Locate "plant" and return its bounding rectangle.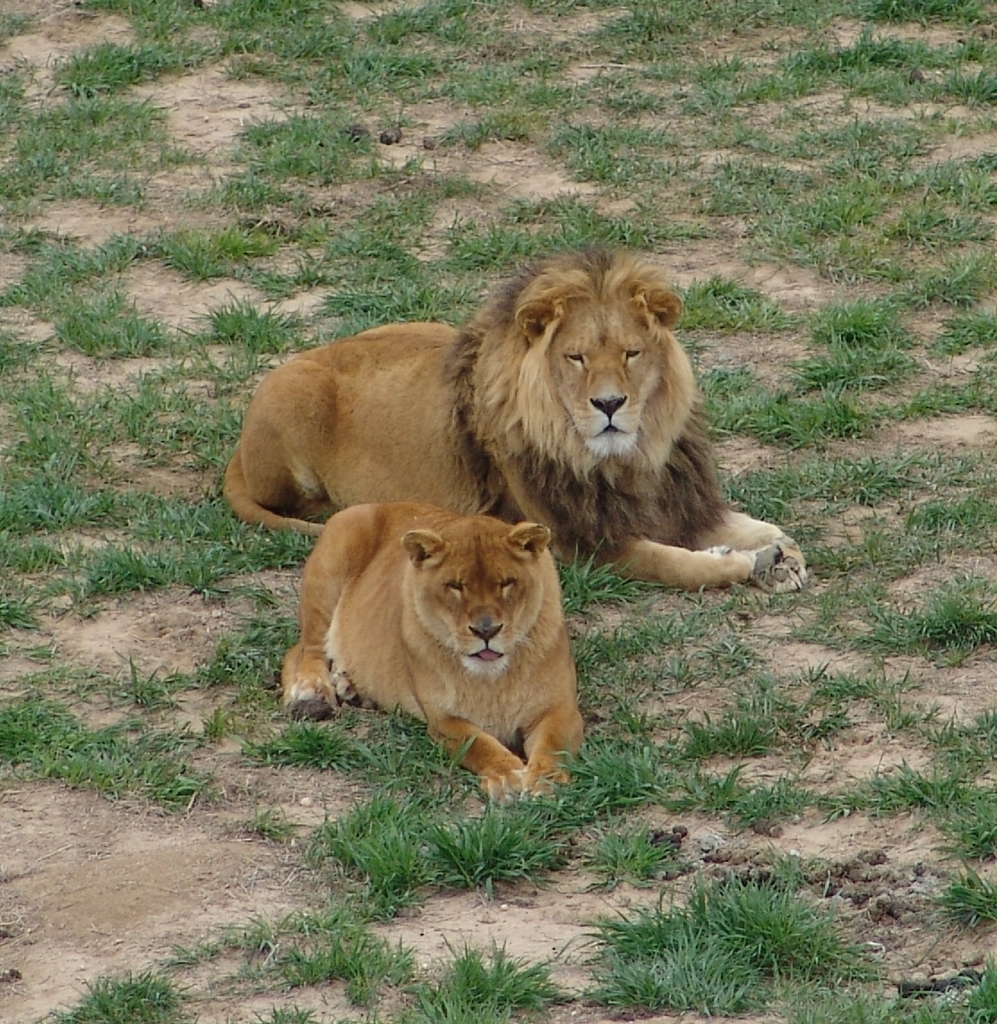
787,395,860,436.
